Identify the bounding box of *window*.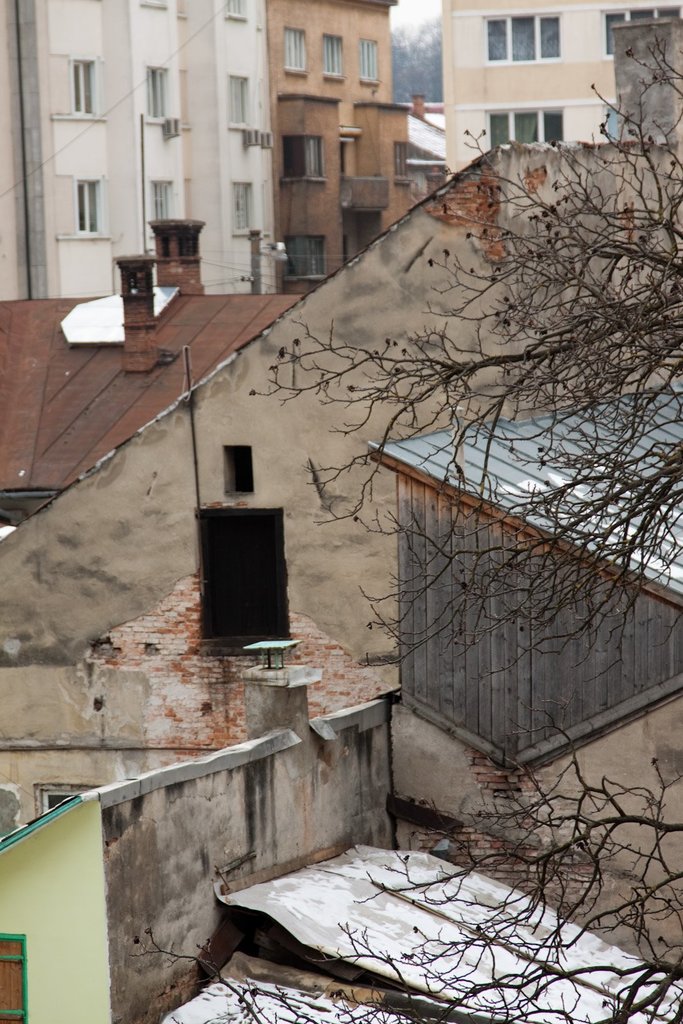
[149, 63, 173, 120].
